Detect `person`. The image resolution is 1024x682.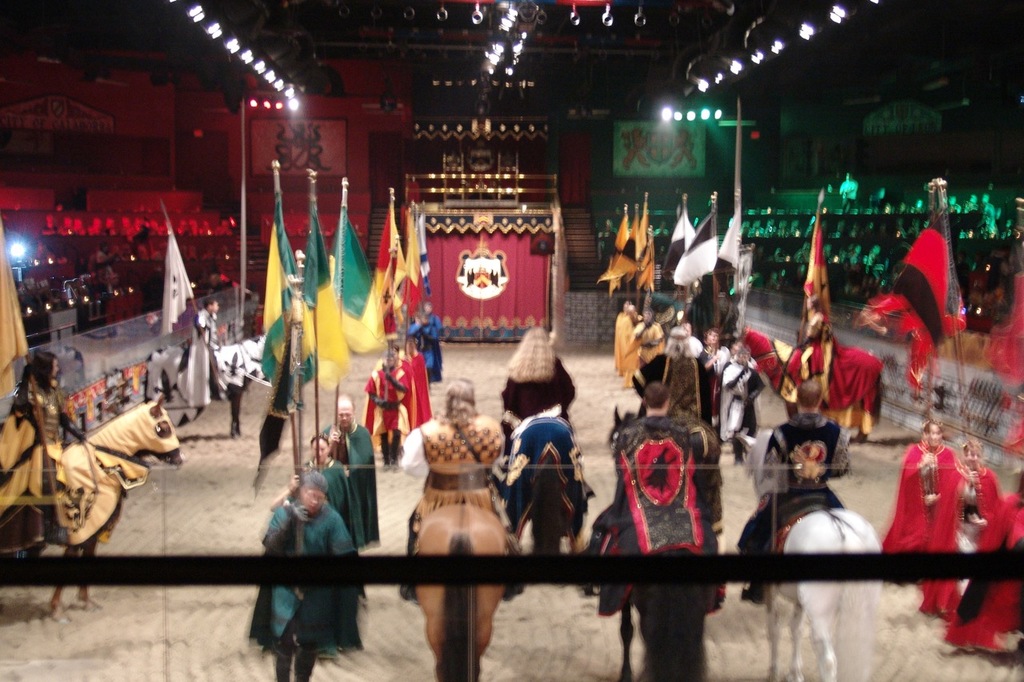
select_region(884, 415, 986, 603).
